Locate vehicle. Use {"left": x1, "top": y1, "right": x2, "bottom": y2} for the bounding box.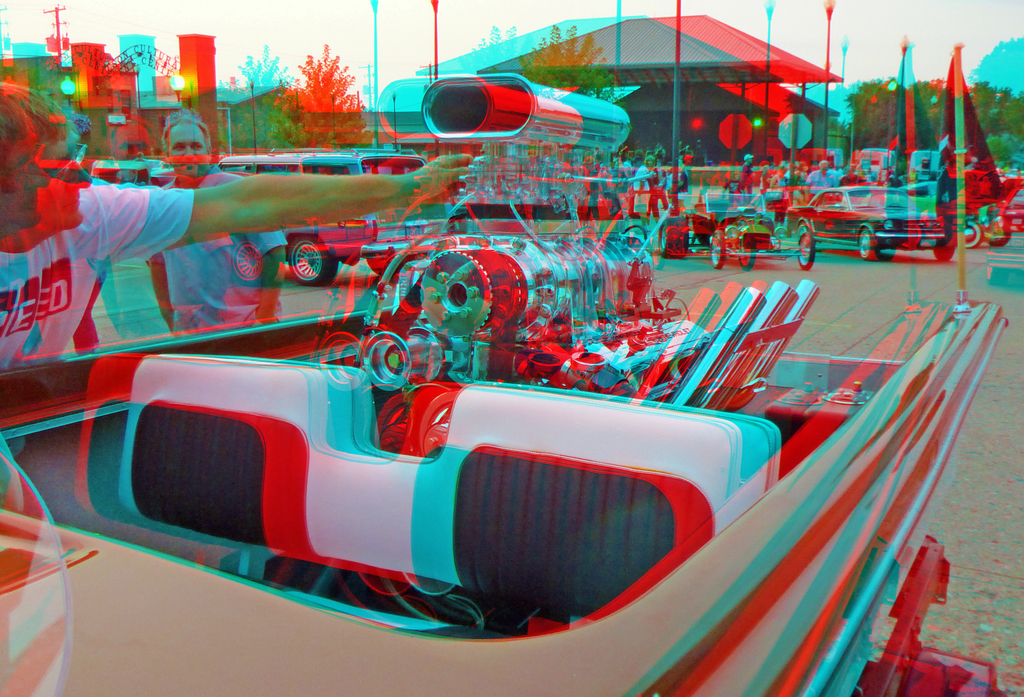
{"left": 664, "top": 188, "right": 777, "bottom": 263}.
